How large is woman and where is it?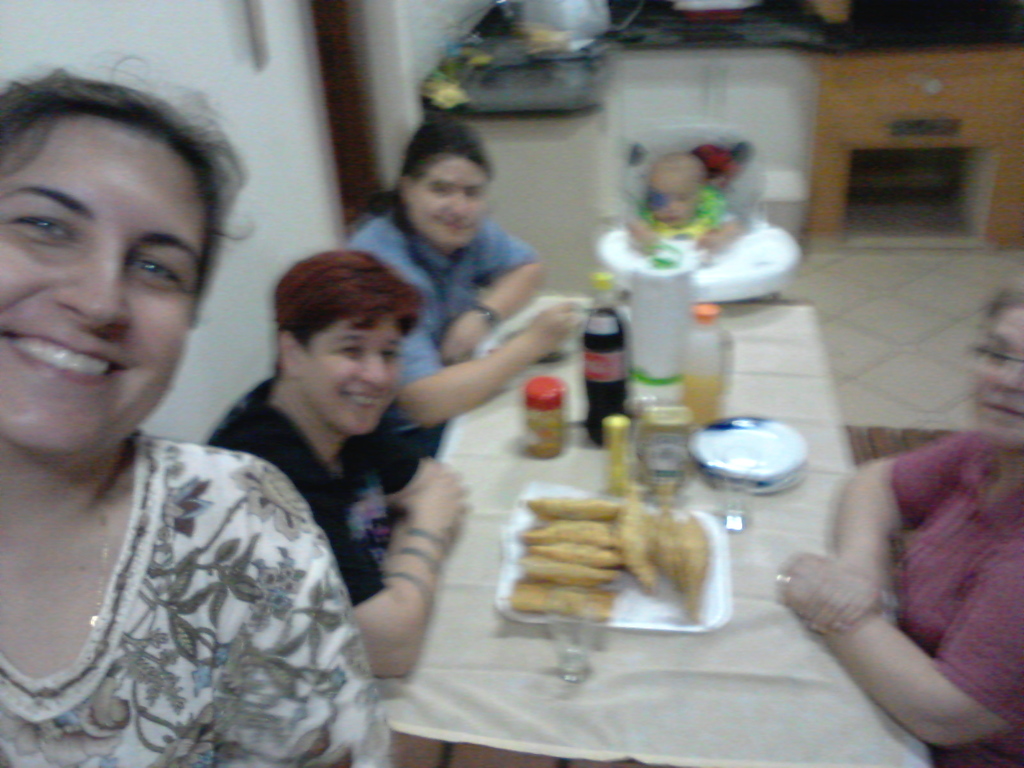
Bounding box: bbox=(777, 285, 1023, 767).
